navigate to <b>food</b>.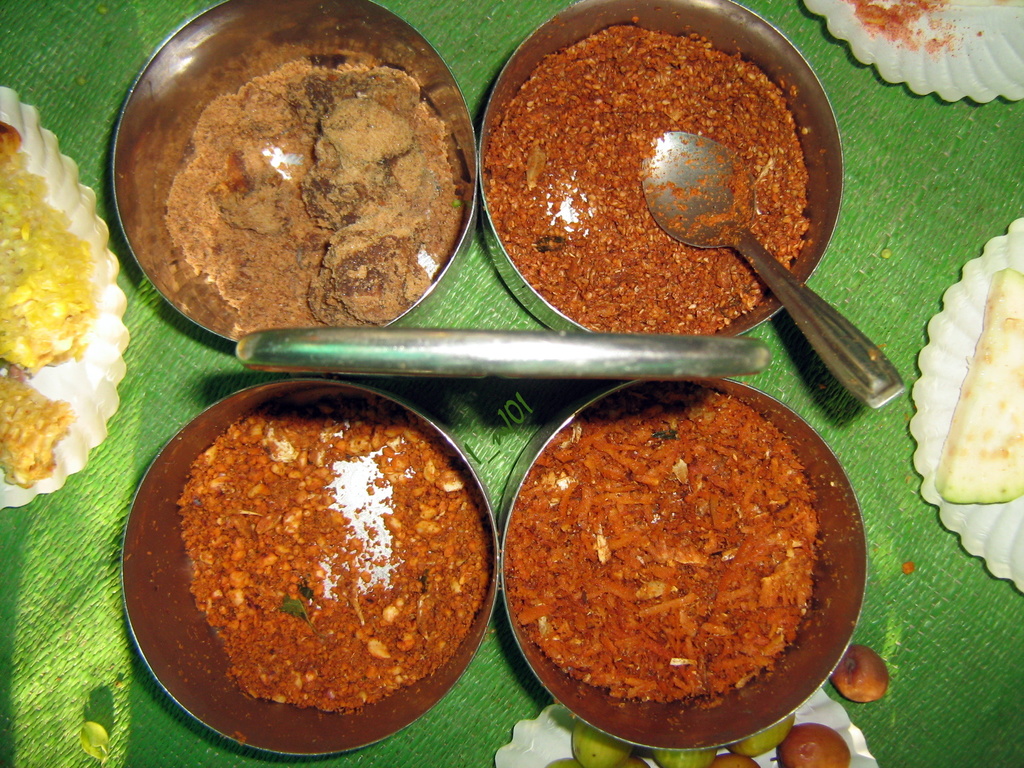
Navigation target: left=177, top=391, right=486, bottom=719.
